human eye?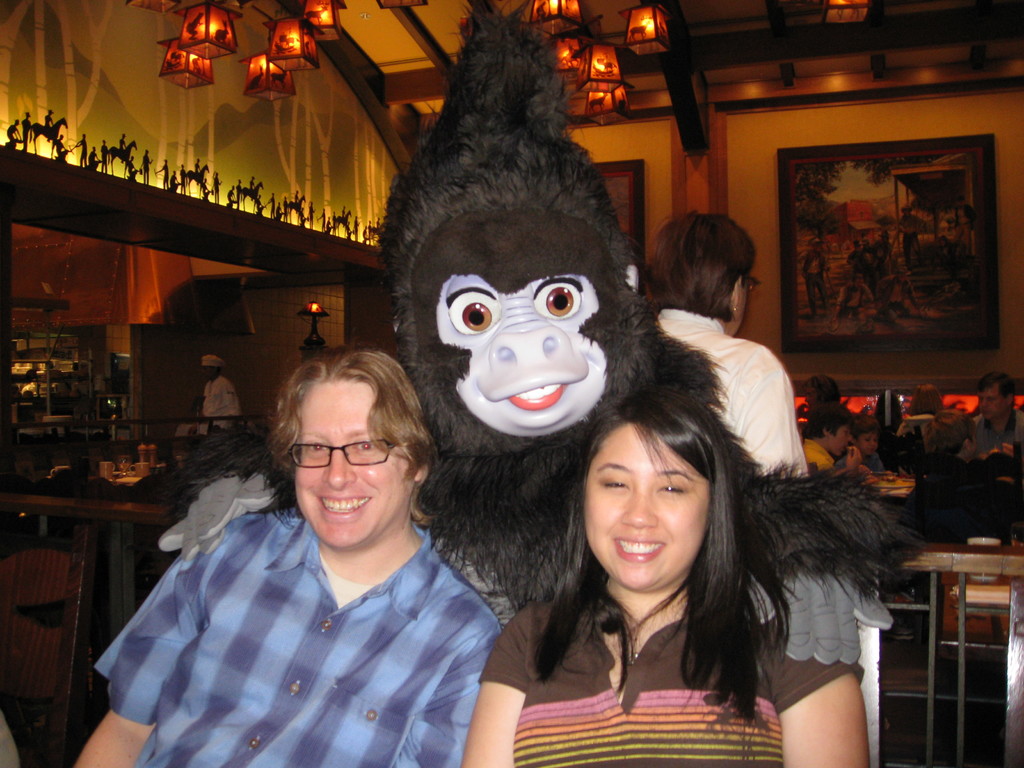
left=602, top=474, right=631, bottom=492
